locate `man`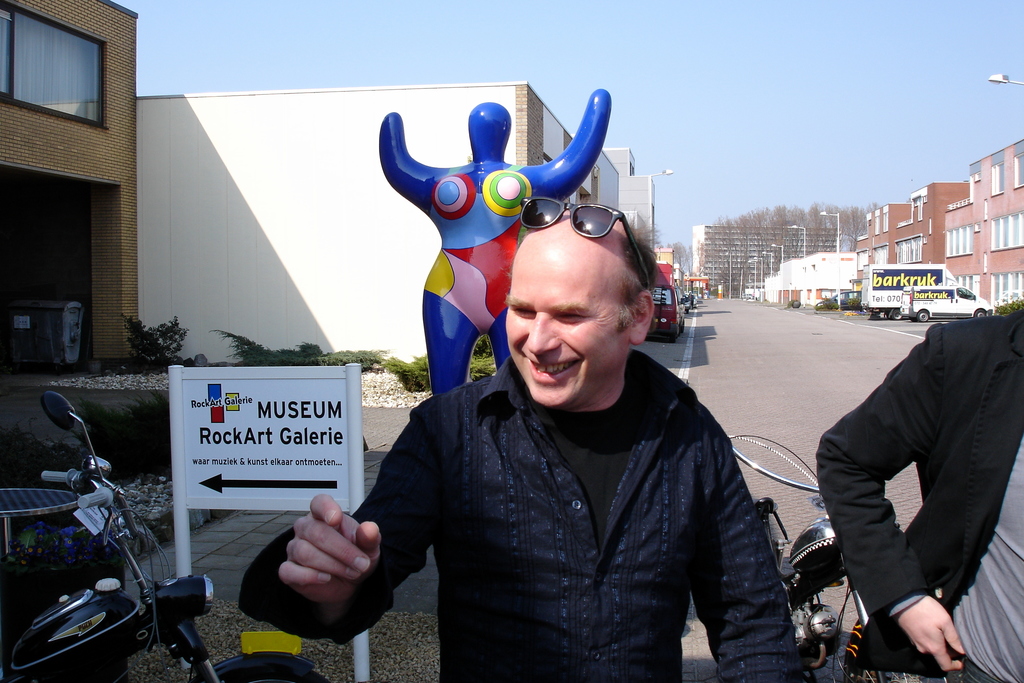
<region>807, 309, 1023, 682</region>
